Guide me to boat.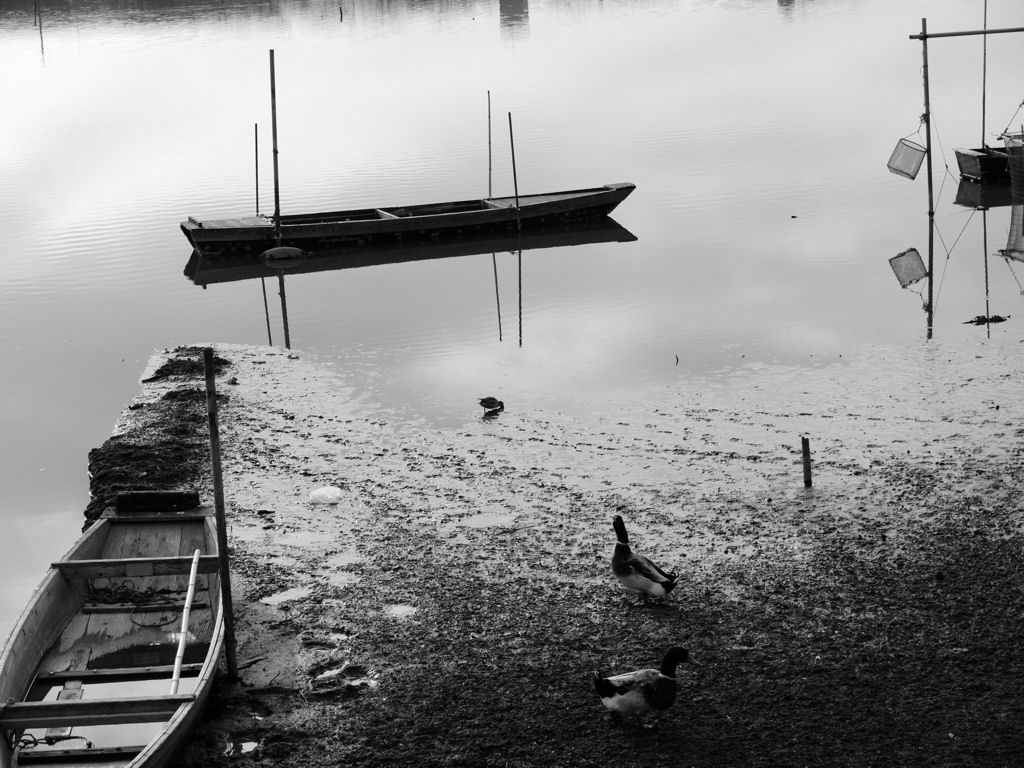
Guidance: 0/480/225/767.
